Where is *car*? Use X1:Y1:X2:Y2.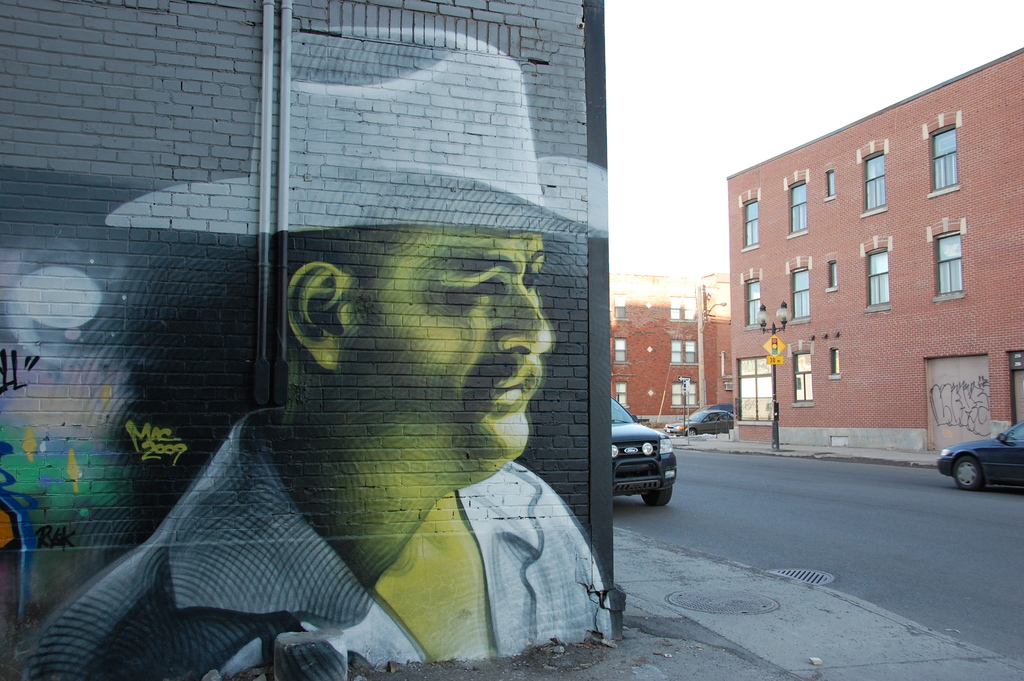
689:403:735:418.
